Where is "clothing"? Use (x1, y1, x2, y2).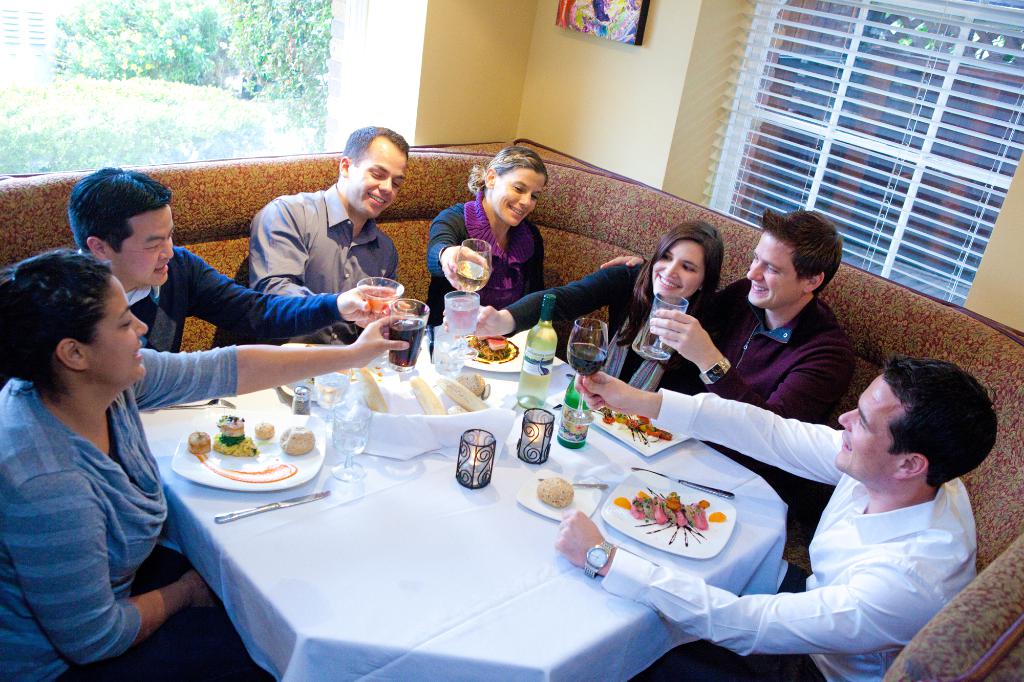
(254, 189, 396, 294).
